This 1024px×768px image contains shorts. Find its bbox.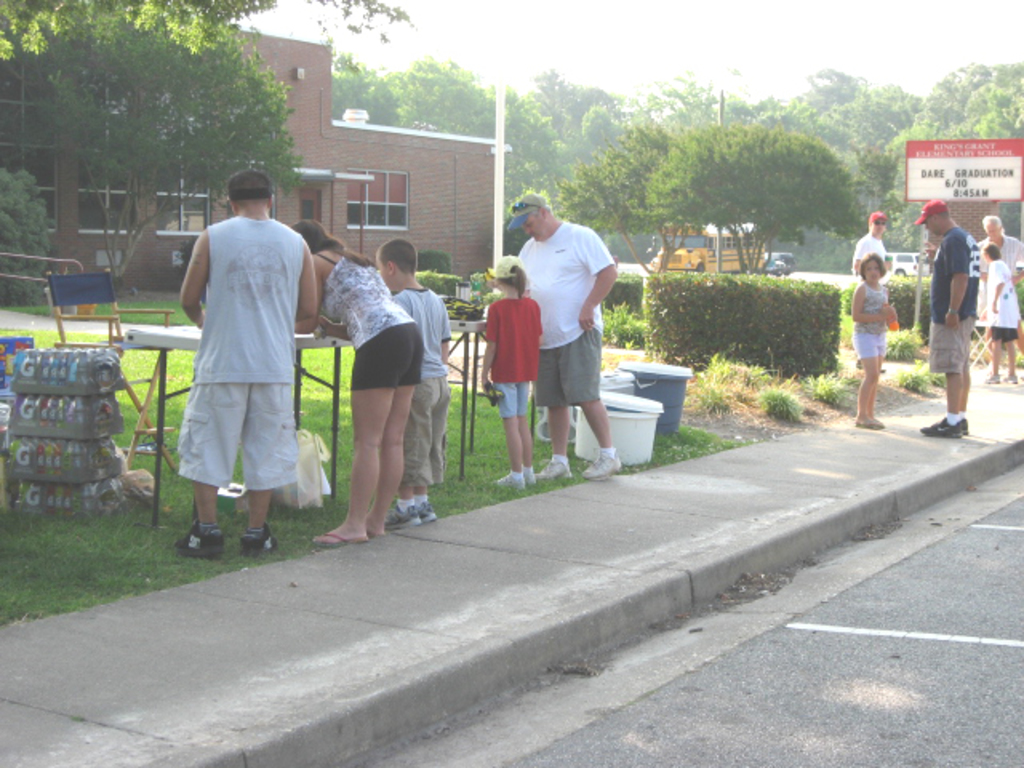
box(346, 320, 421, 389).
